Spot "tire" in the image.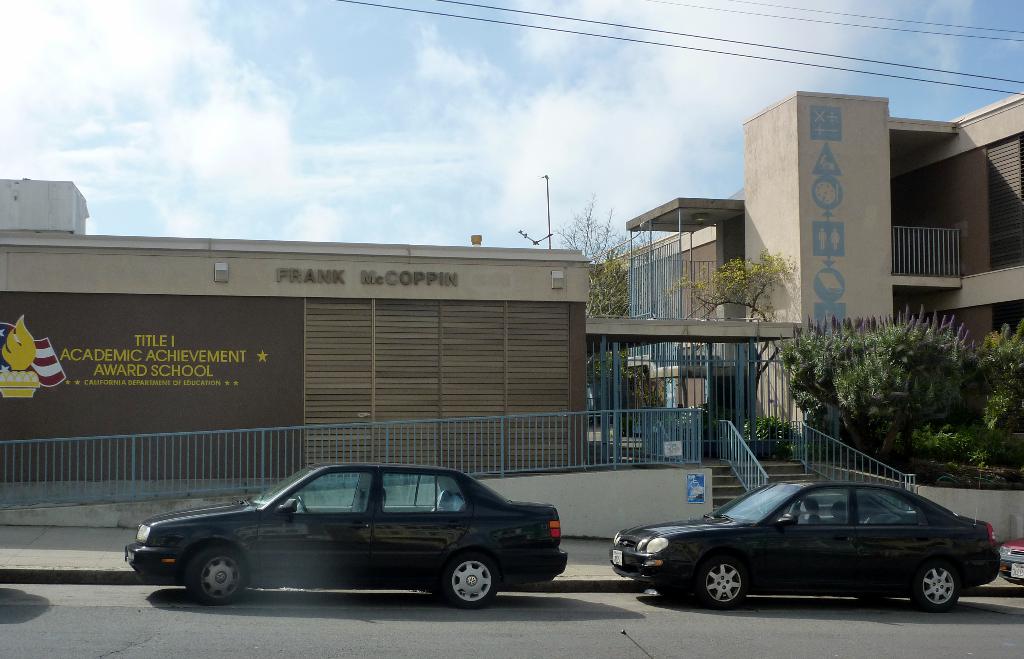
"tire" found at [440,546,504,612].
